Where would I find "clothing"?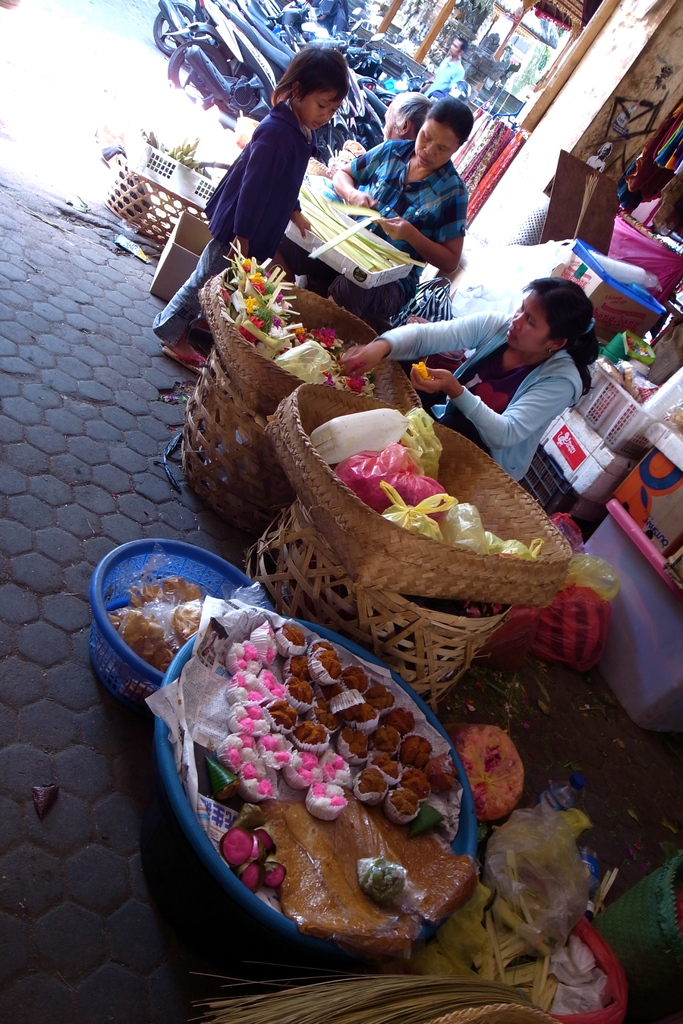
At (x1=371, y1=307, x2=585, y2=488).
